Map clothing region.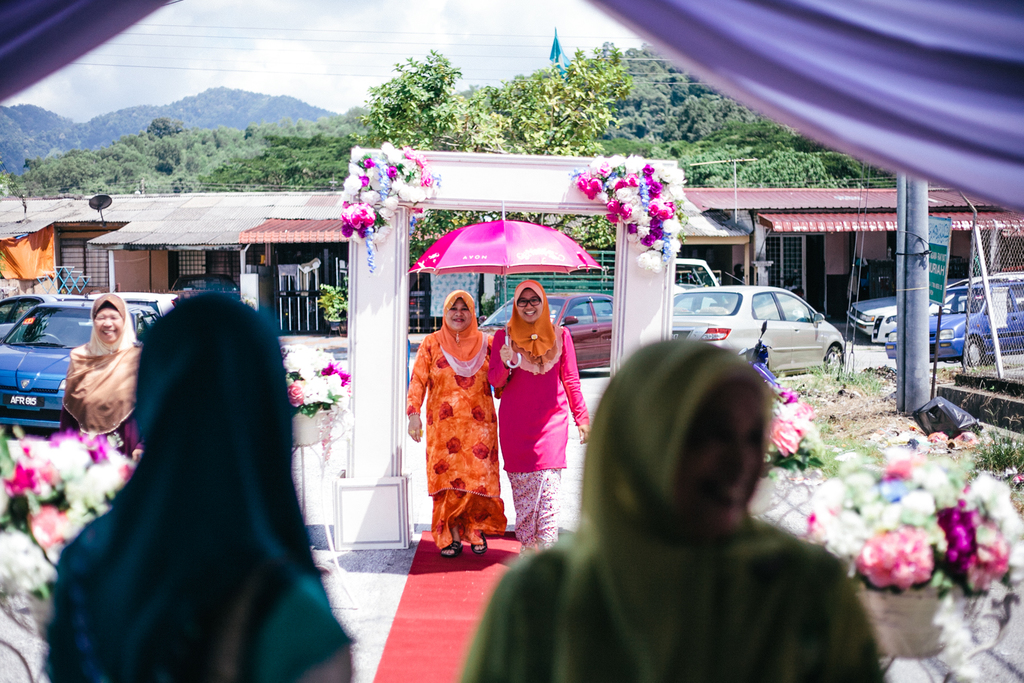
Mapped to bbox=(457, 336, 885, 682).
